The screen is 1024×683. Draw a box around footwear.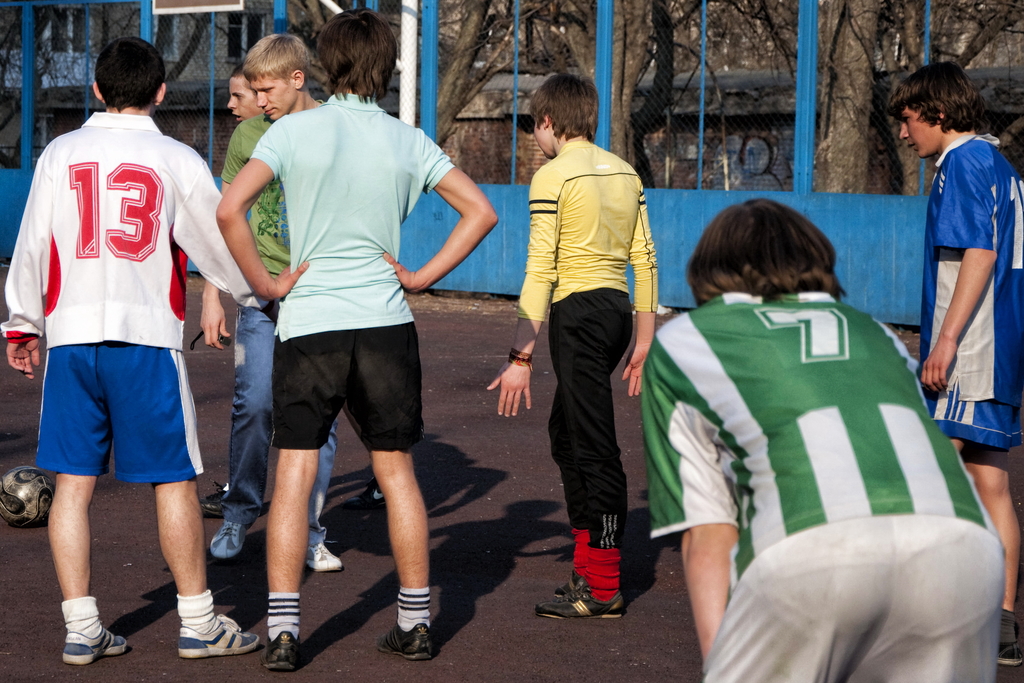
box(211, 522, 244, 563).
